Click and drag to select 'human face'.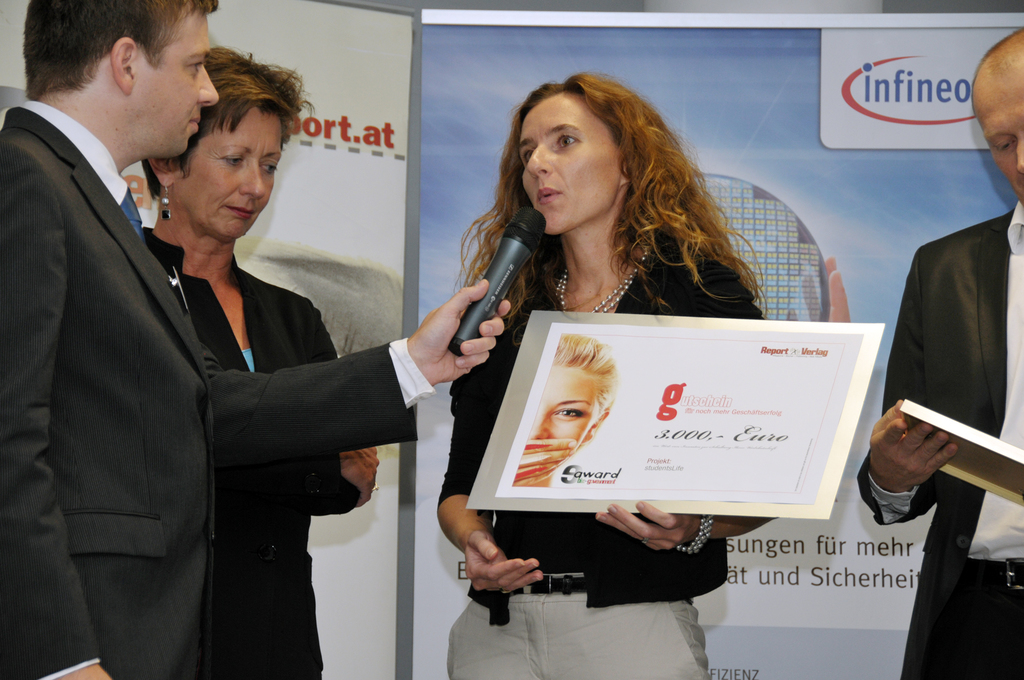
Selection: select_region(177, 106, 280, 239).
